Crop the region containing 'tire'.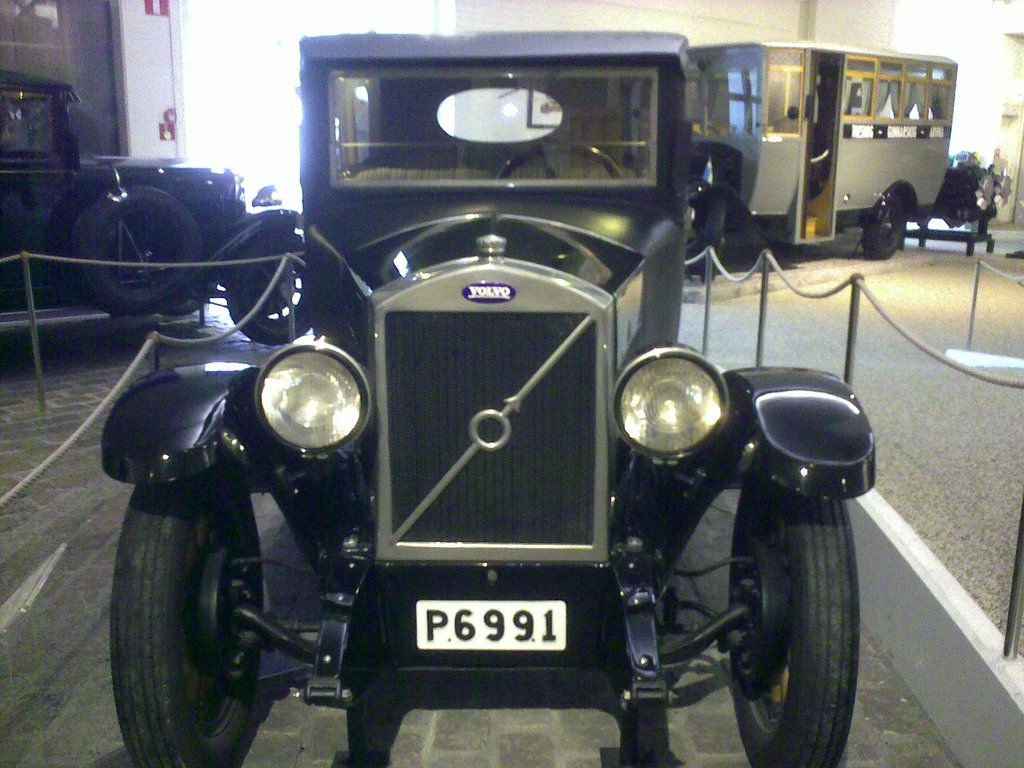
Crop region: 110:450:262:766.
